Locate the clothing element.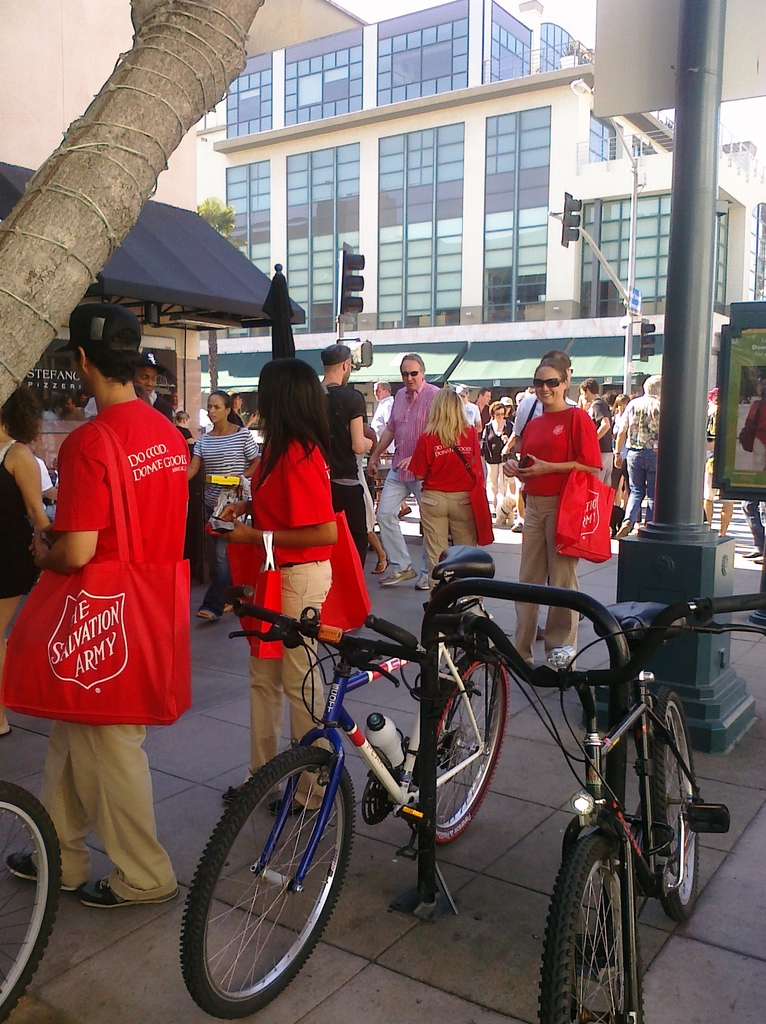
Element bbox: left=478, top=408, right=490, bottom=426.
